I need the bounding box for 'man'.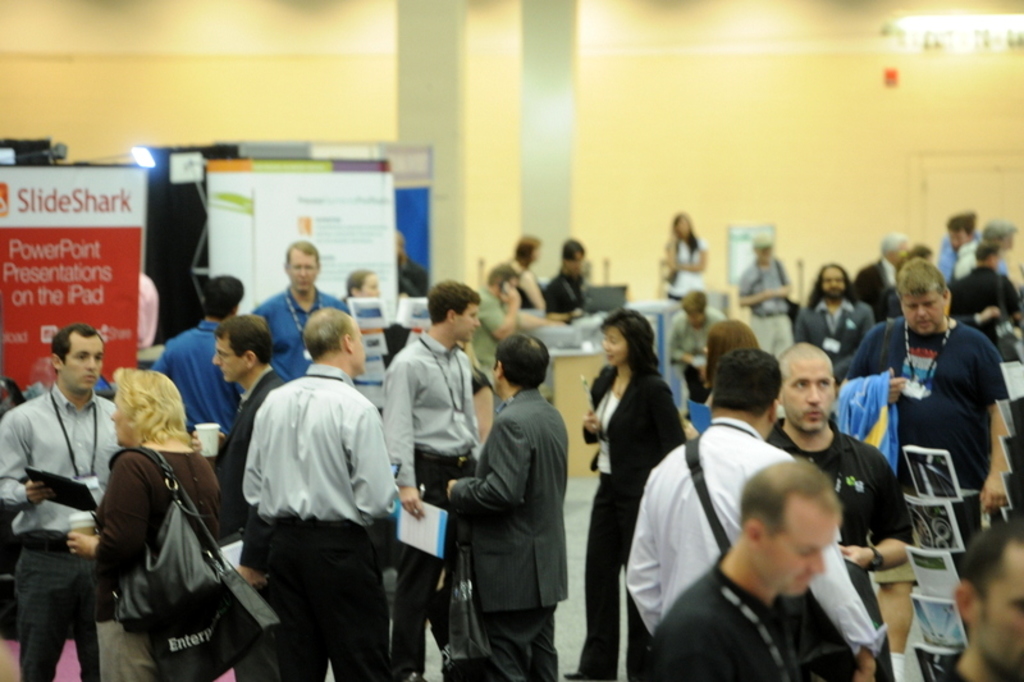
Here it is: 243,306,401,681.
